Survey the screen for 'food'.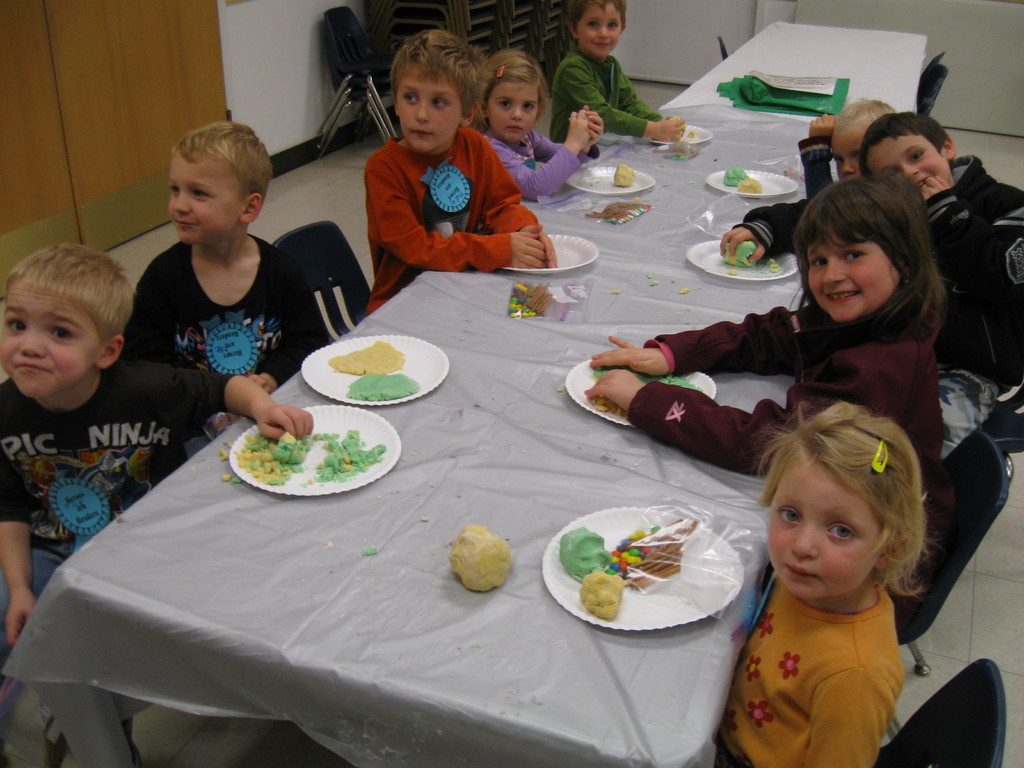
Survey found: 345/372/413/399.
